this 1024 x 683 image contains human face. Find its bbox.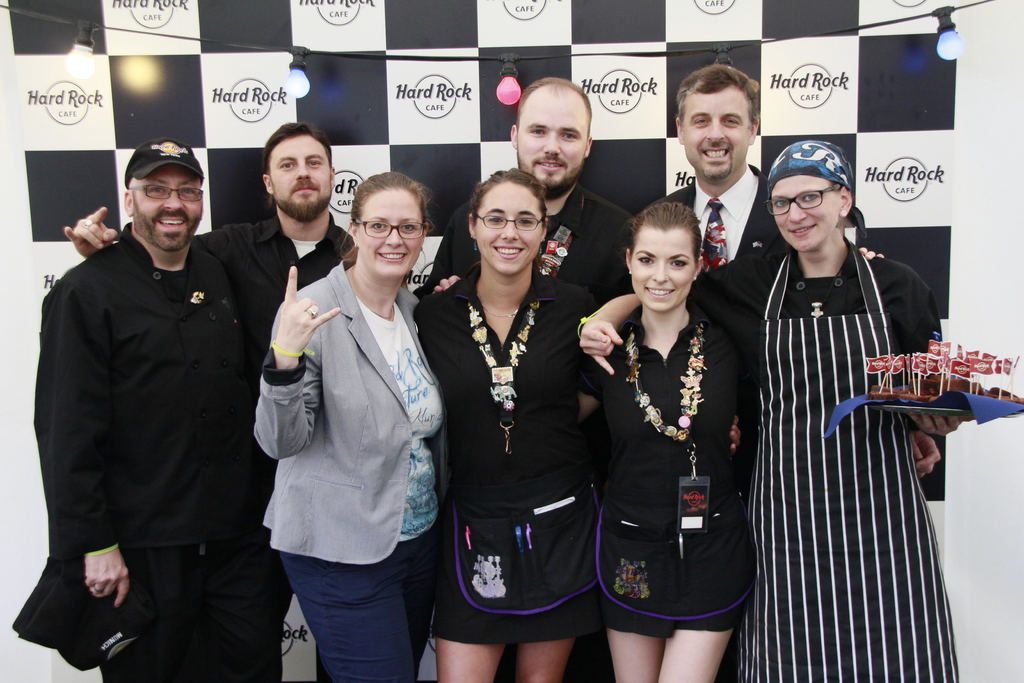
region(682, 86, 748, 186).
